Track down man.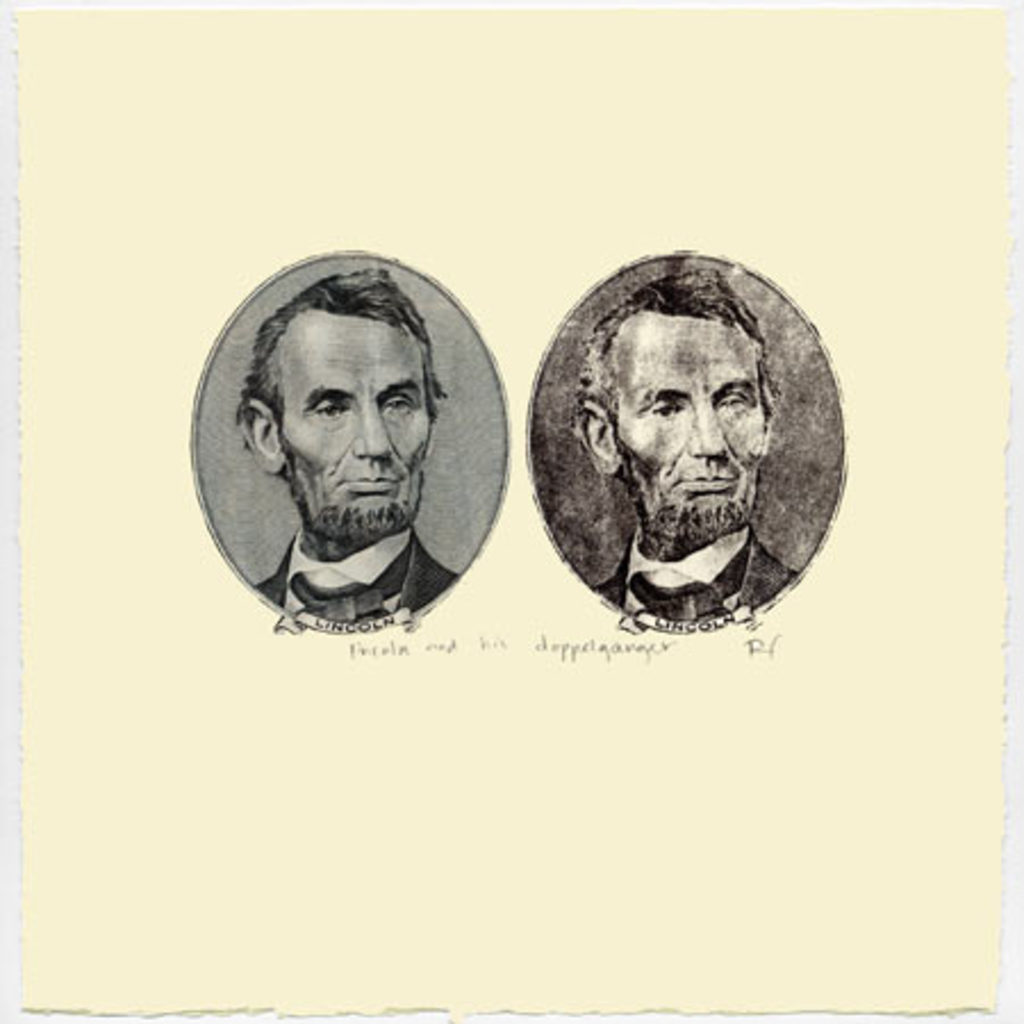
Tracked to 589 264 796 624.
